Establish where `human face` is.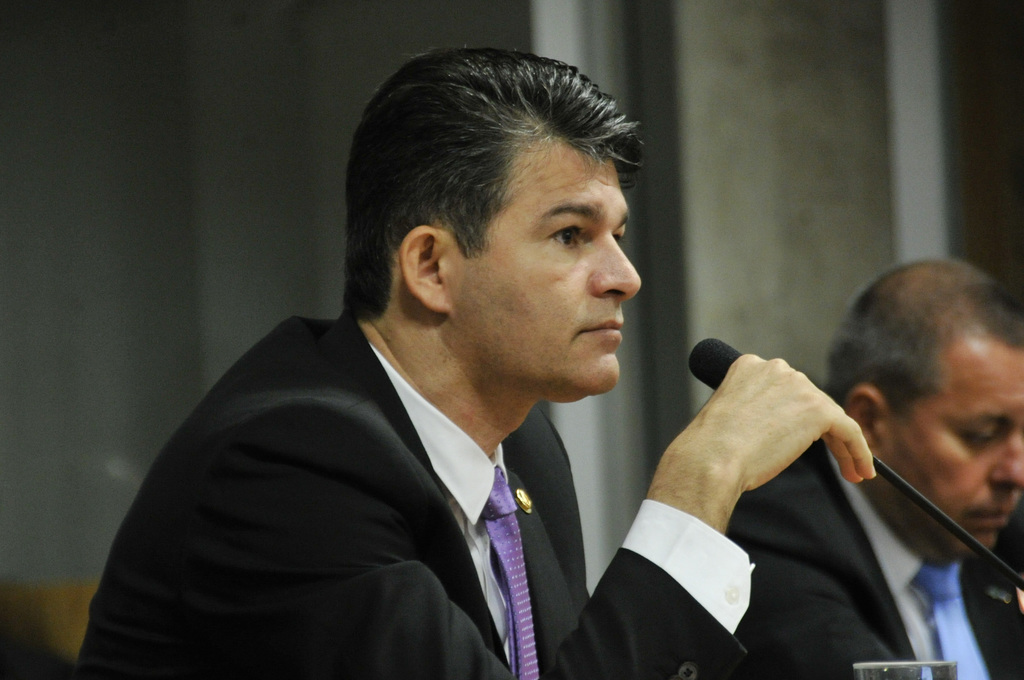
Established at l=459, t=122, r=643, b=398.
